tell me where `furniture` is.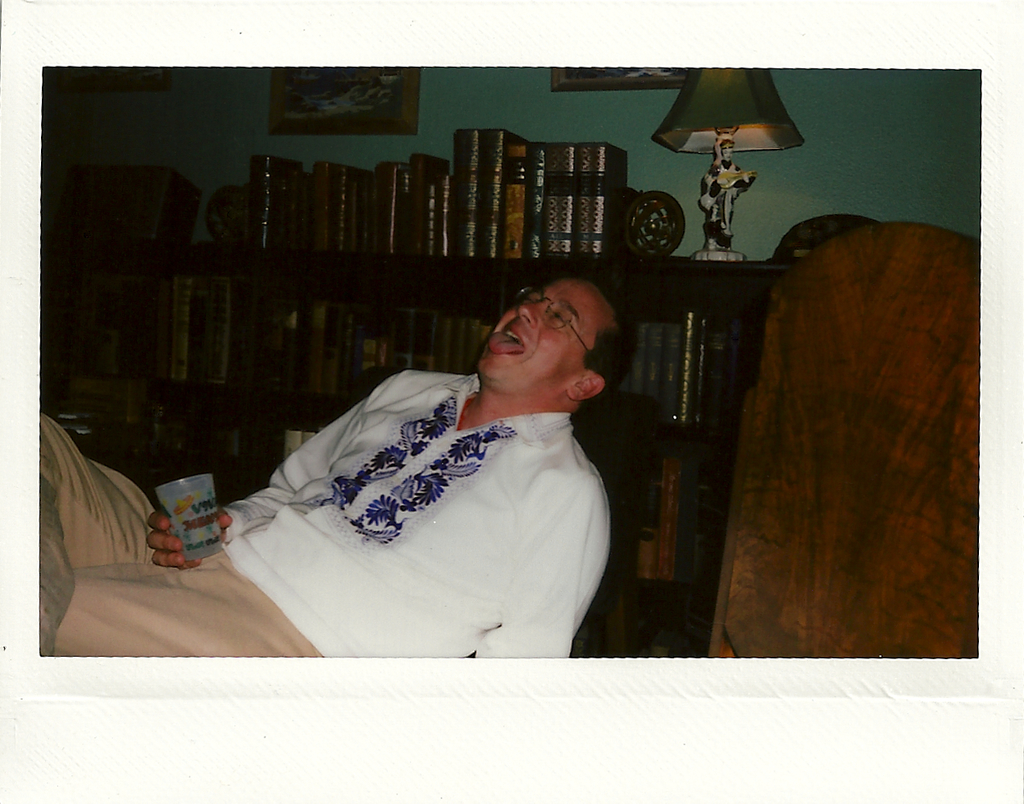
`furniture` is at 38, 243, 784, 653.
